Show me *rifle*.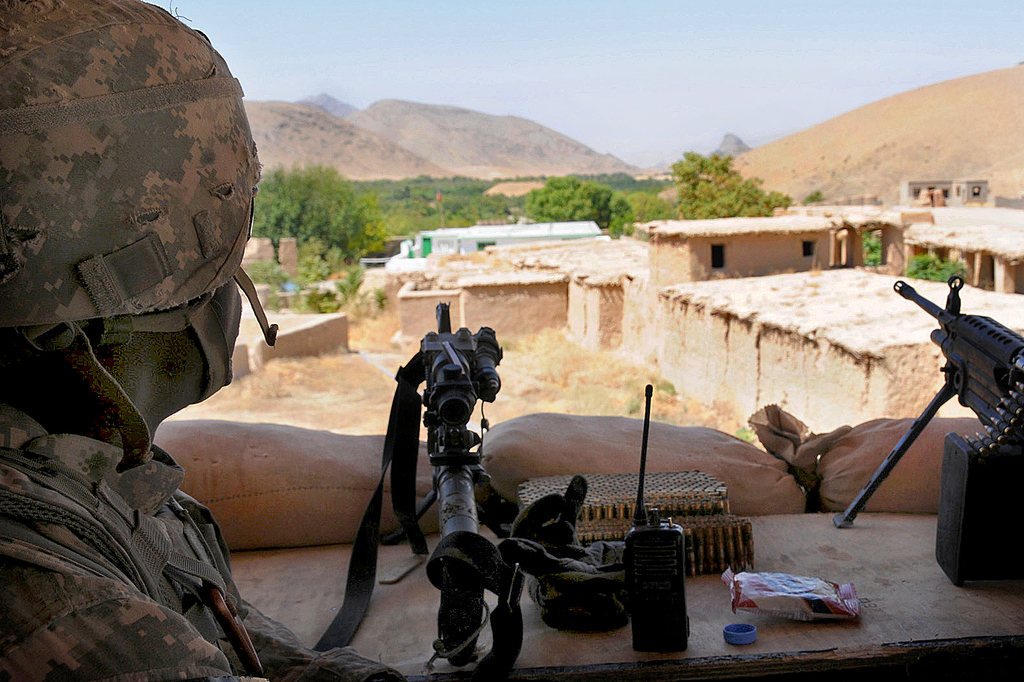
*rifle* is here: box(831, 268, 1023, 594).
